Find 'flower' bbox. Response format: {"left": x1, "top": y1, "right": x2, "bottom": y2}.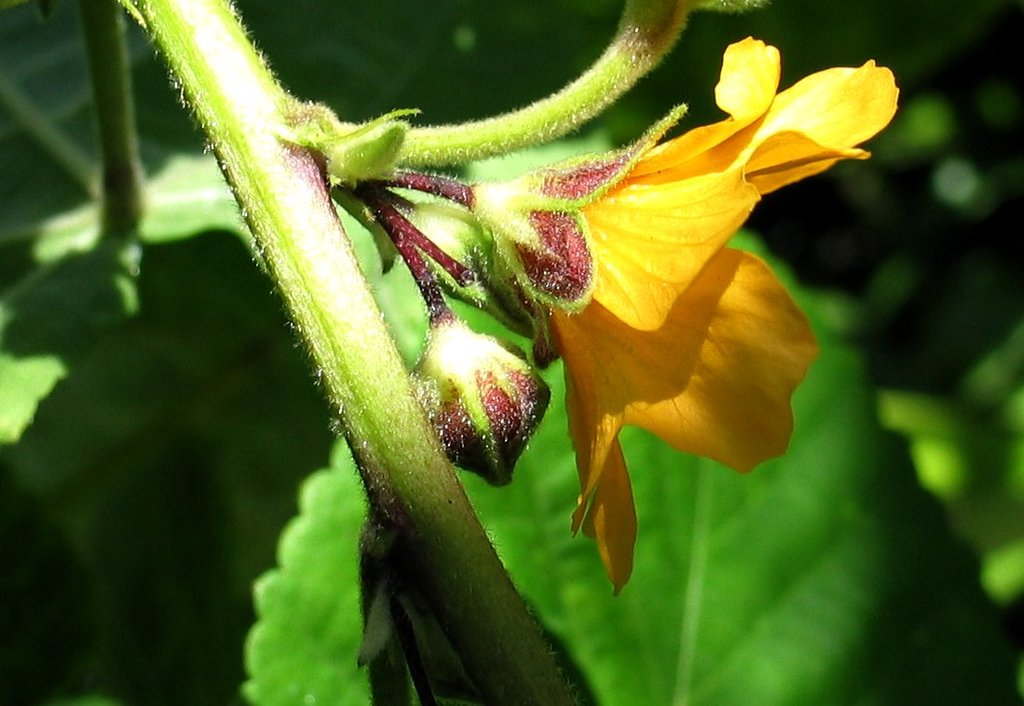
{"left": 469, "top": 34, "right": 903, "bottom": 592}.
